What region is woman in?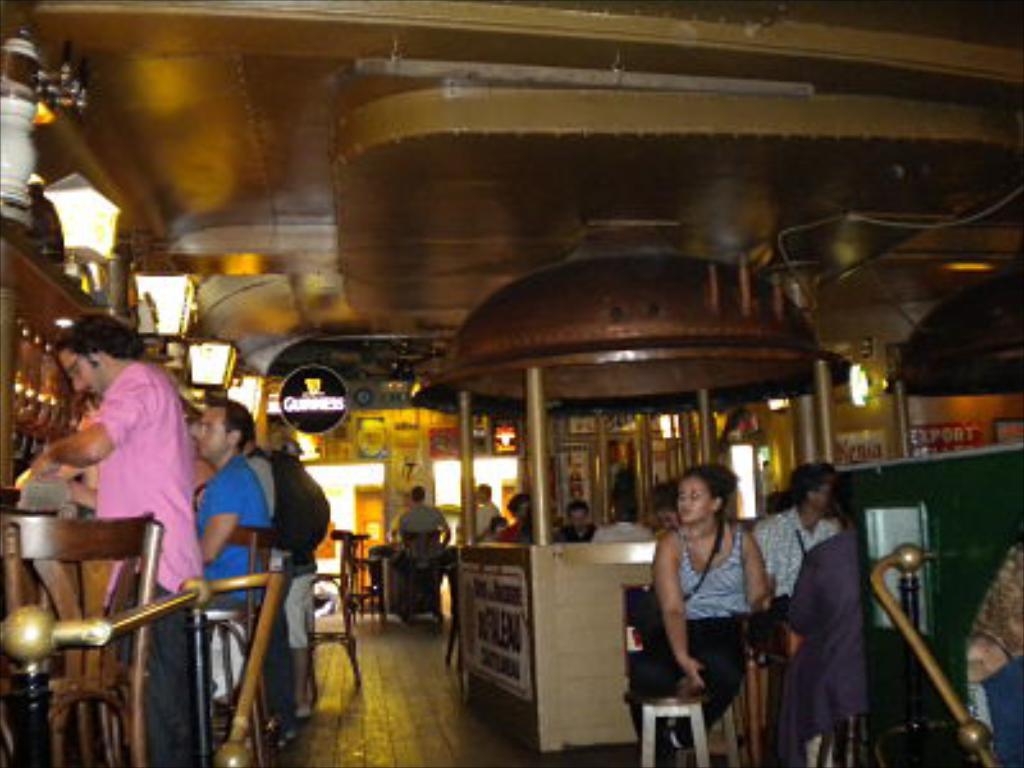
{"x1": 640, "y1": 448, "x2": 771, "y2": 712}.
